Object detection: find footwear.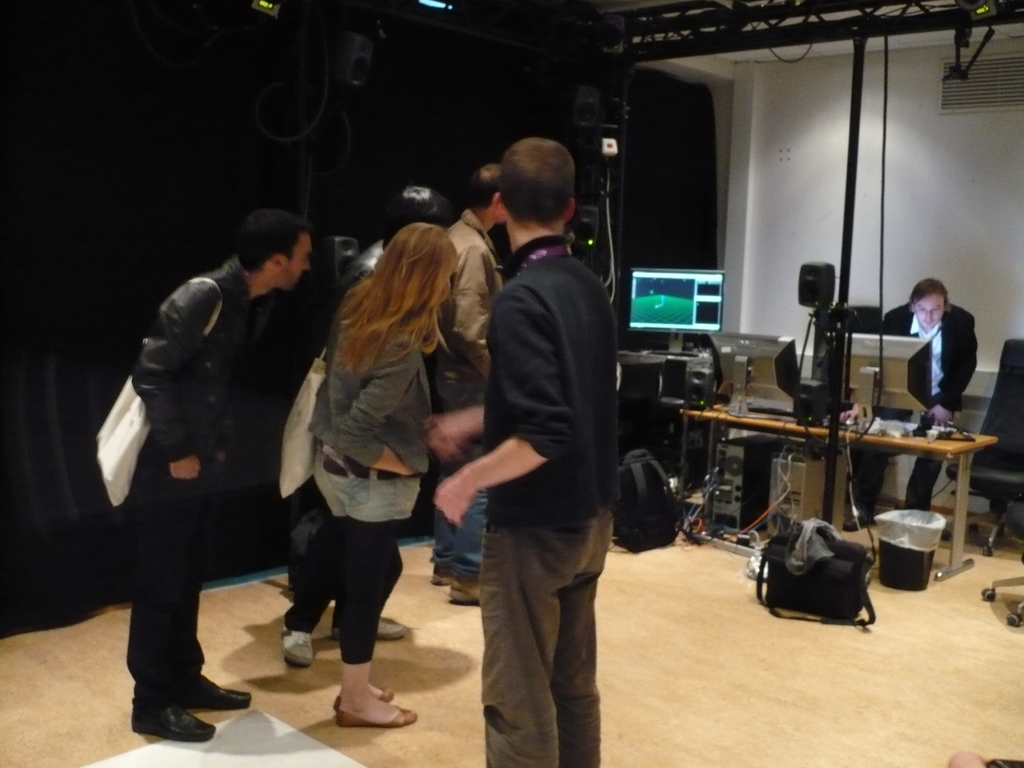
select_region(340, 704, 414, 726).
